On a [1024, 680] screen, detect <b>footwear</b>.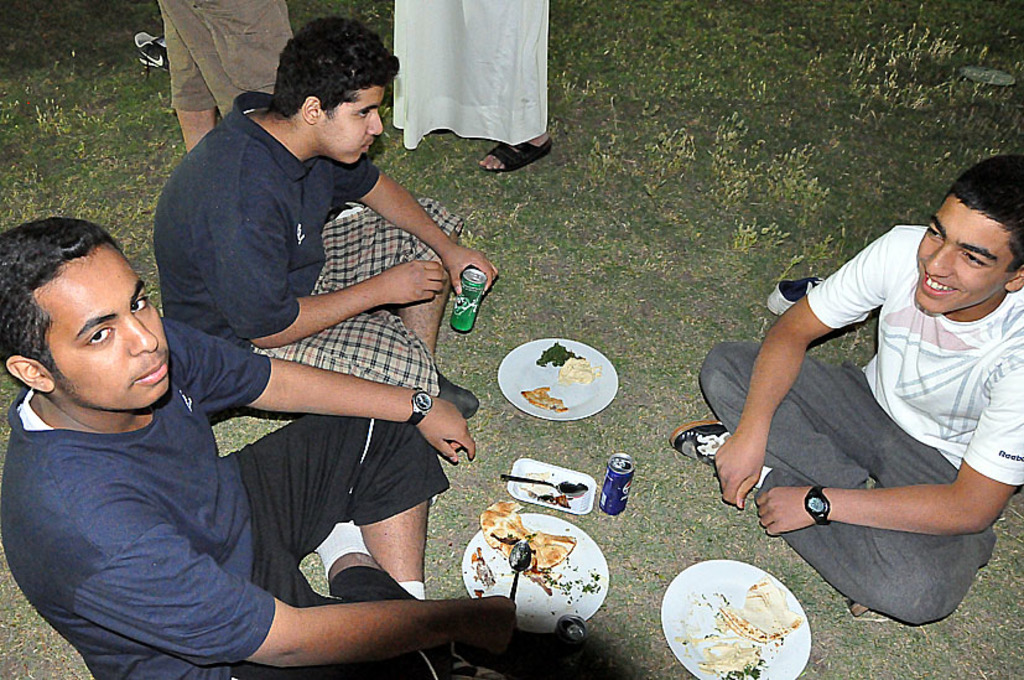
<box>454,653,499,679</box>.
